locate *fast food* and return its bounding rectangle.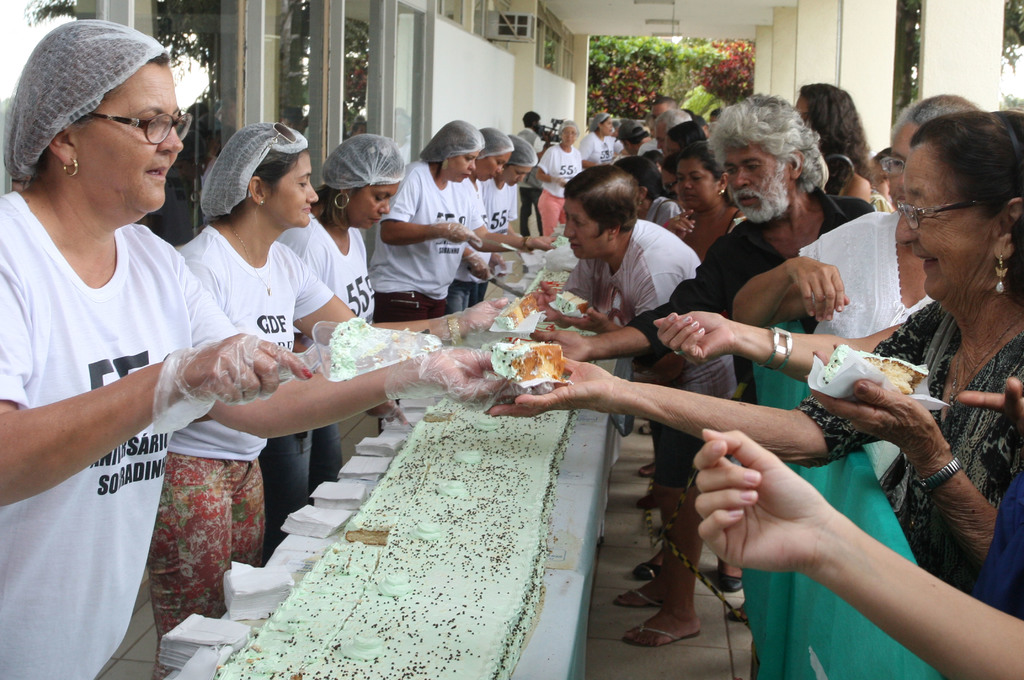
rect(558, 295, 588, 321).
